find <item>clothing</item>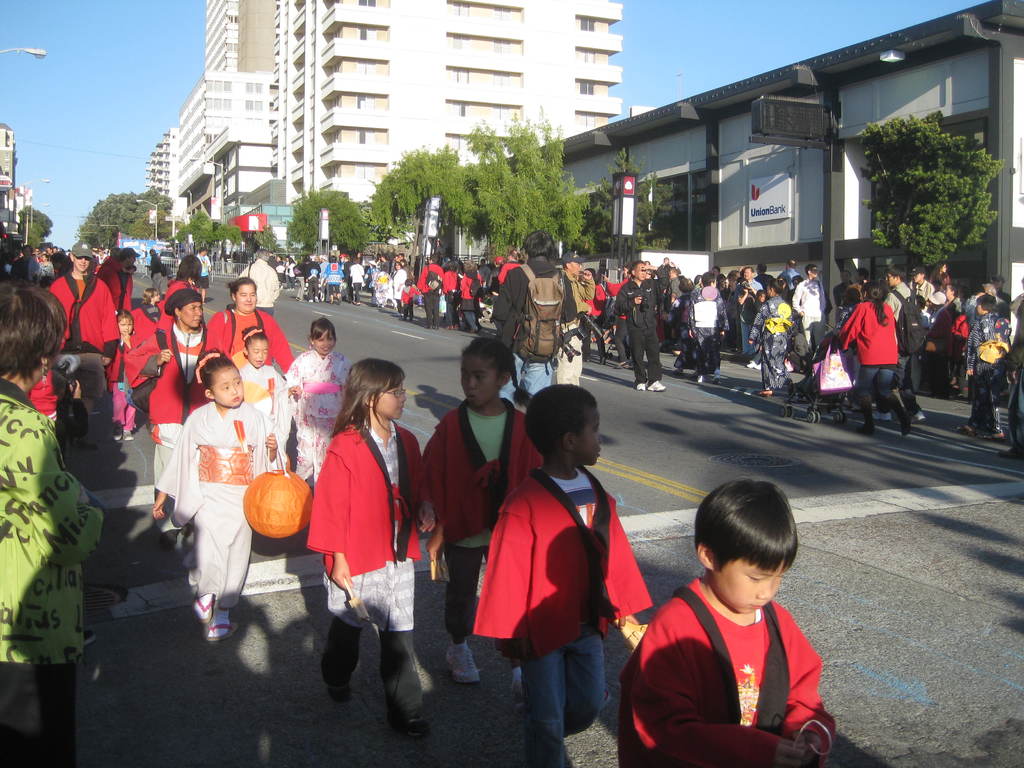
detection(785, 278, 830, 335)
